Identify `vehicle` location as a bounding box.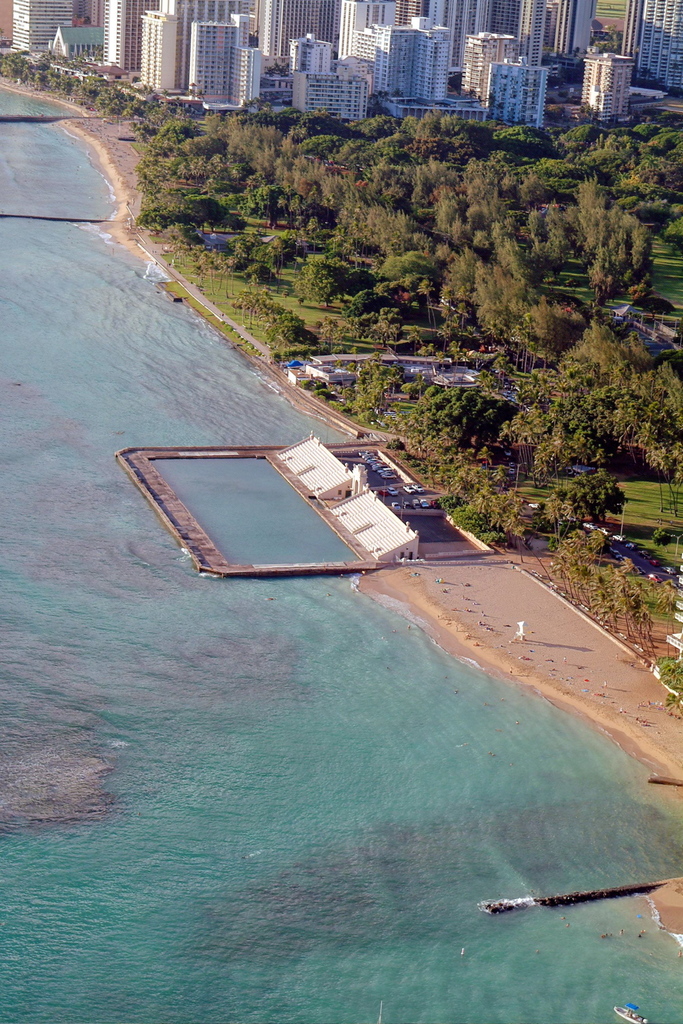
[610,1001,650,1023].
